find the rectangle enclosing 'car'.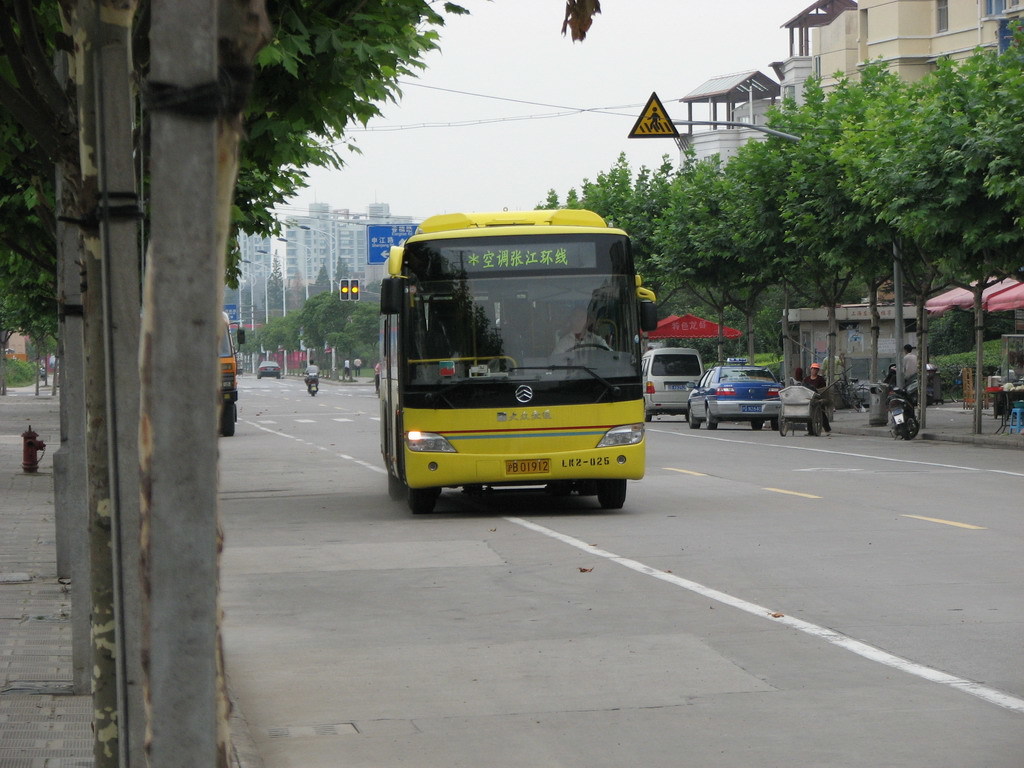
(639,346,704,421).
